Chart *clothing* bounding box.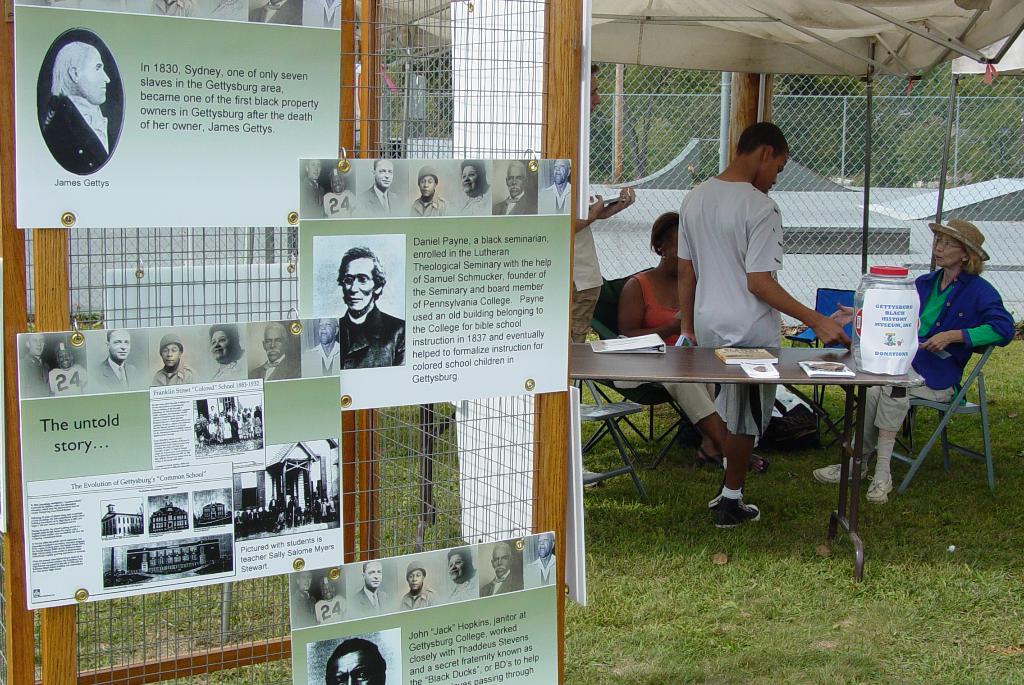
Charted: detection(539, 183, 572, 220).
